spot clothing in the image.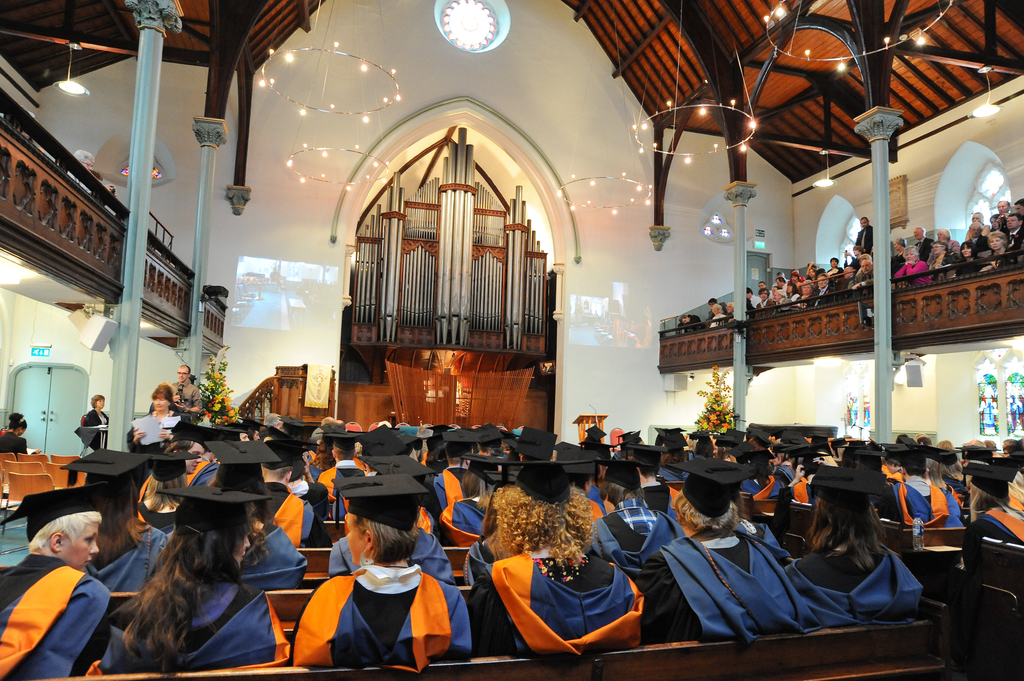
clothing found at (897,261,930,281).
